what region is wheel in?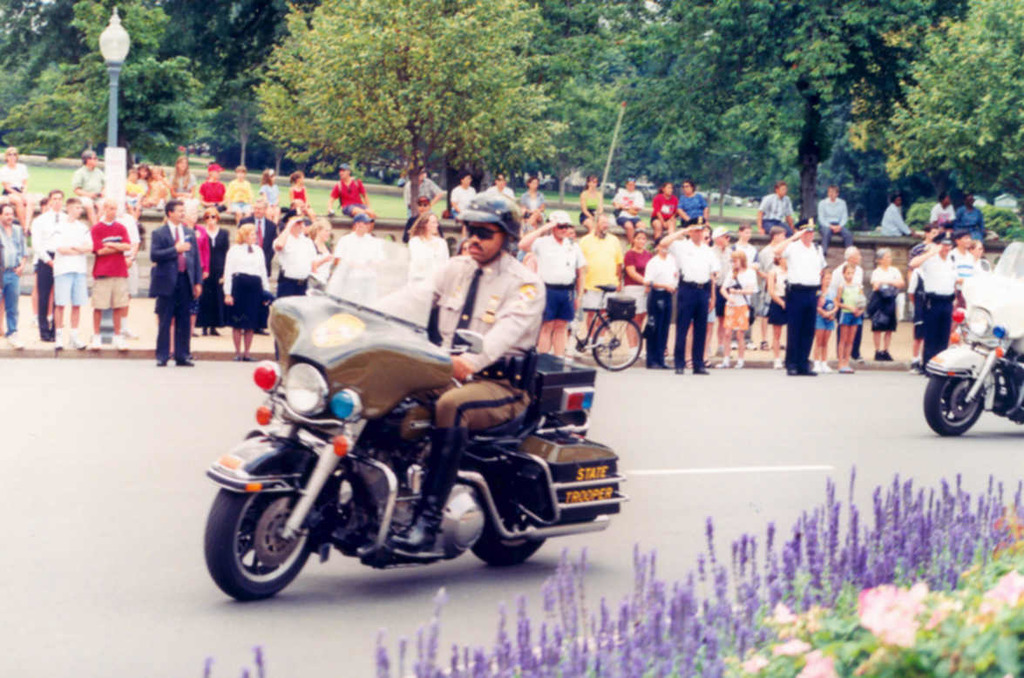
(207, 478, 323, 603).
